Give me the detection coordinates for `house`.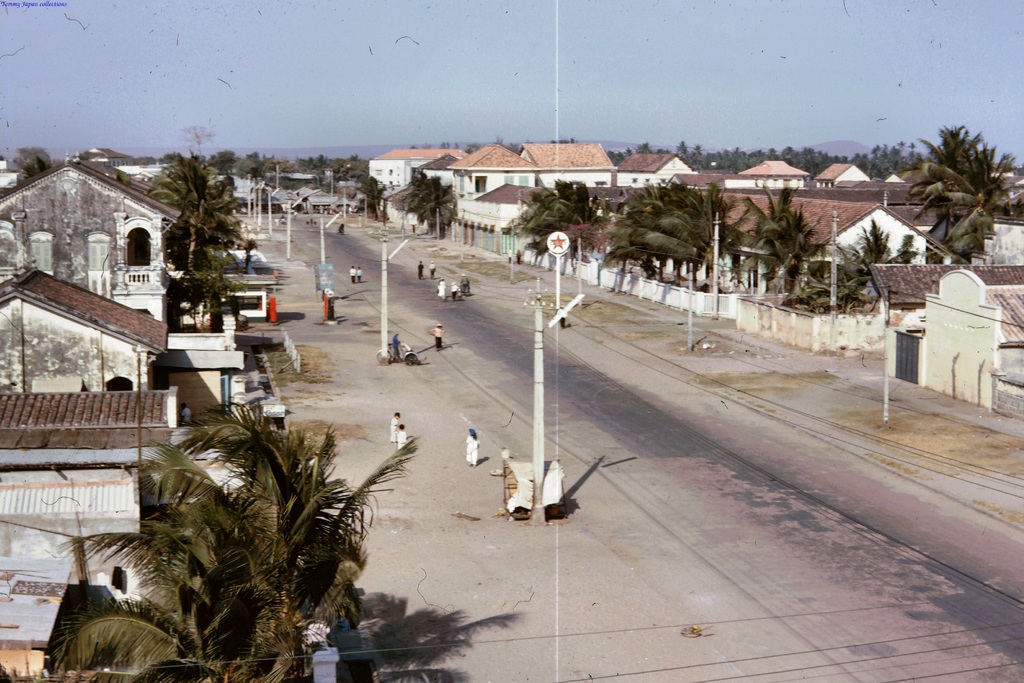
0, 479, 149, 589.
